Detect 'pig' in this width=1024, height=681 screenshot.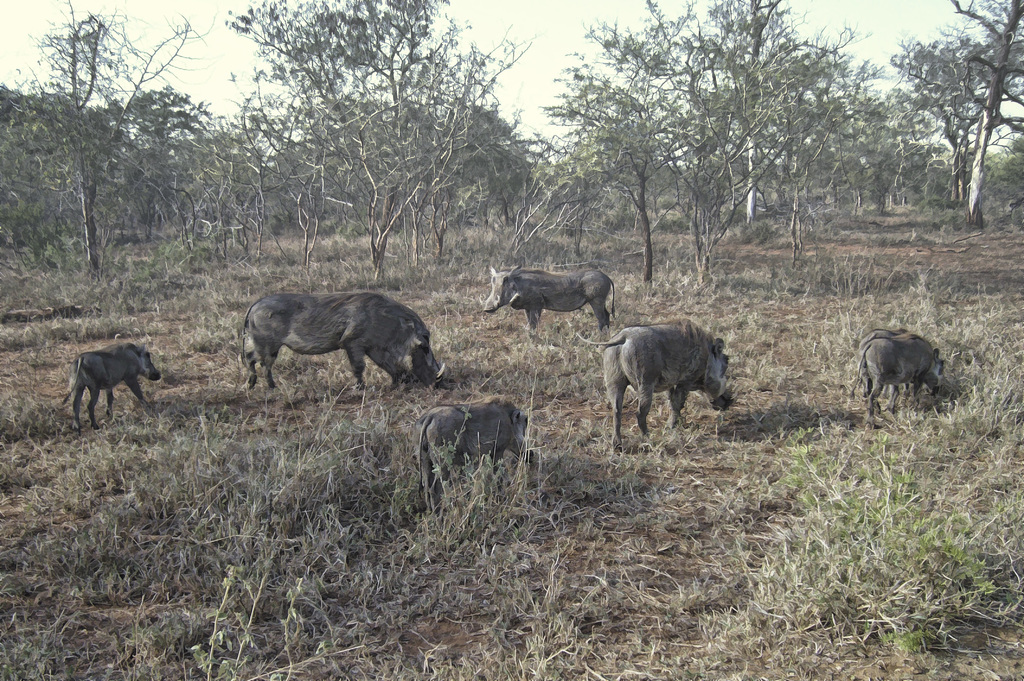
Detection: bbox(241, 287, 445, 389).
